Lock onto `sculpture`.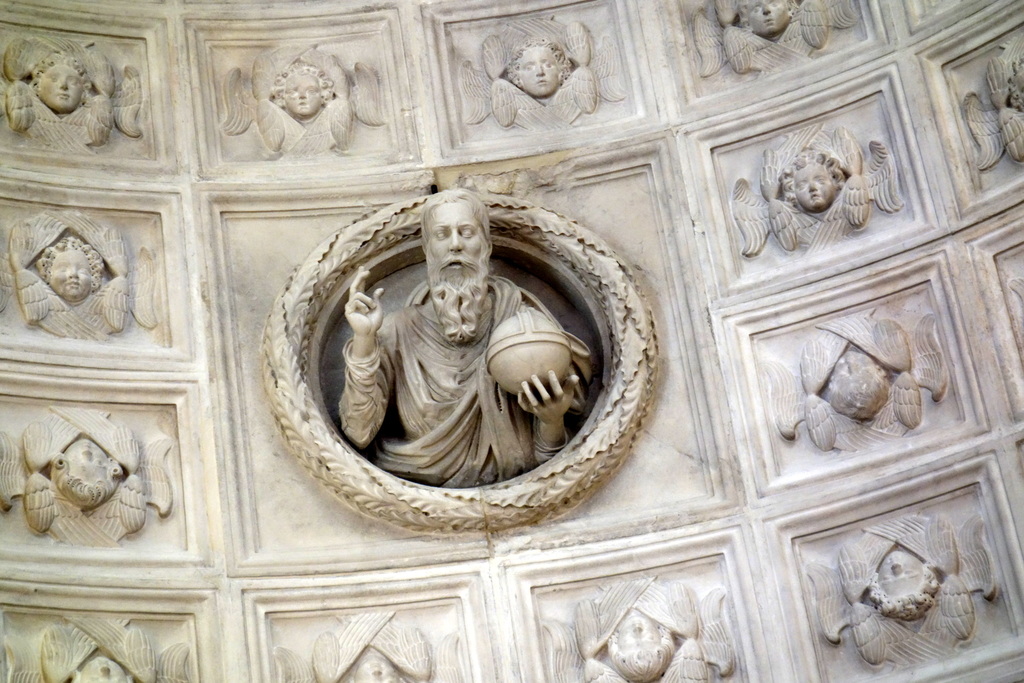
Locked: rect(3, 33, 143, 154).
